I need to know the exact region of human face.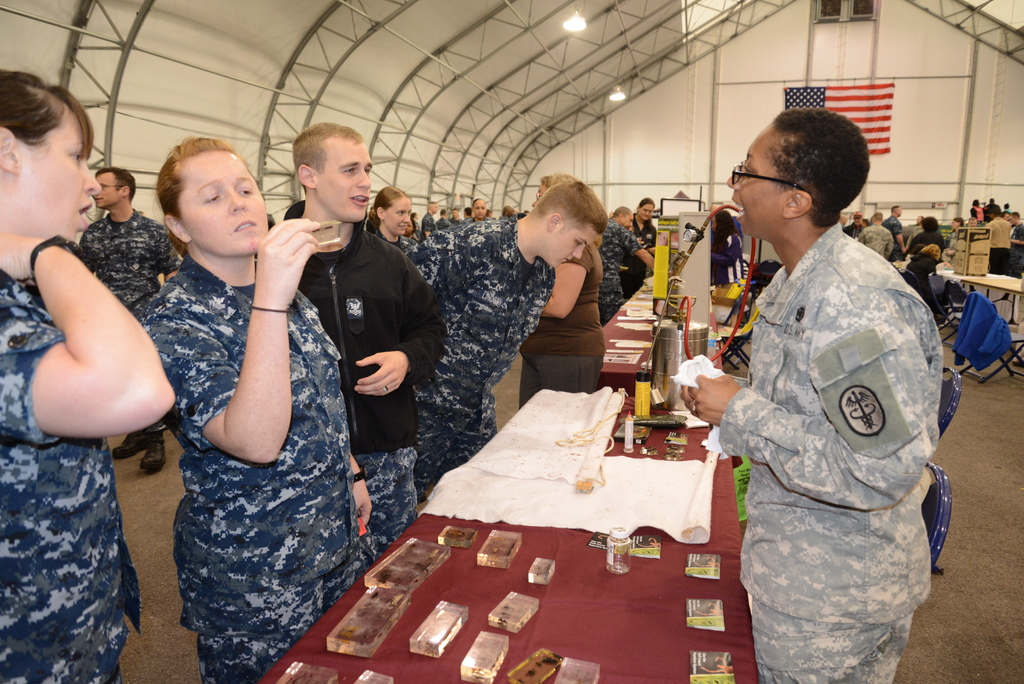
Region: <region>415, 211, 422, 220</region>.
